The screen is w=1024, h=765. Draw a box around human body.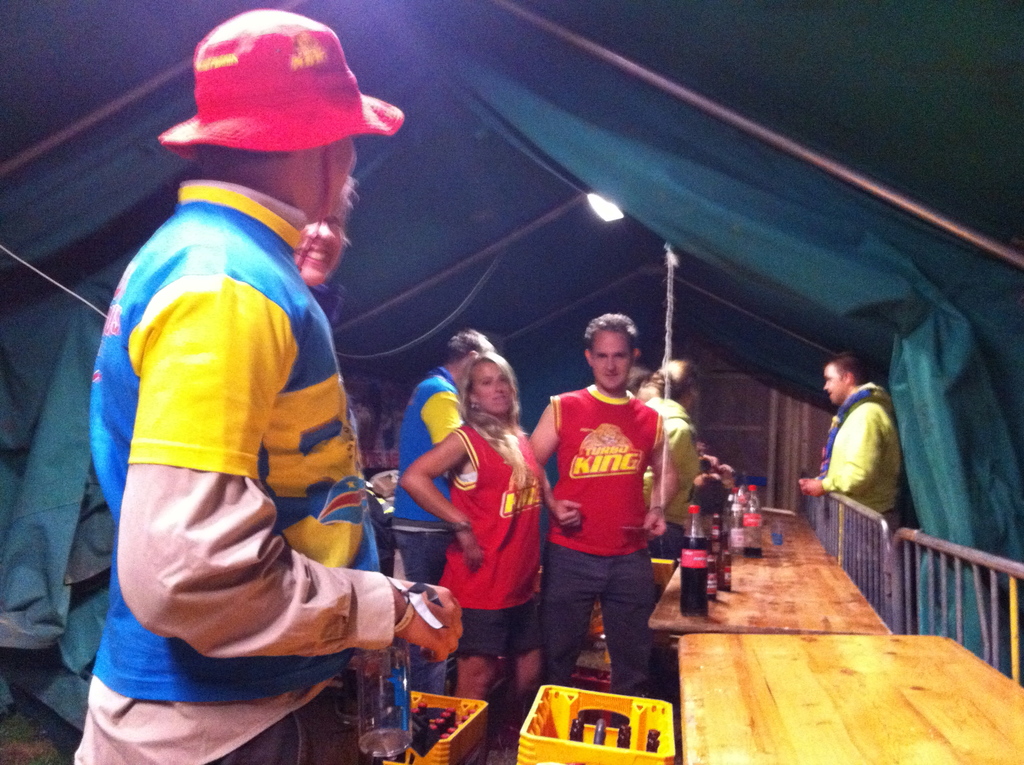
bbox=(95, 169, 479, 764).
